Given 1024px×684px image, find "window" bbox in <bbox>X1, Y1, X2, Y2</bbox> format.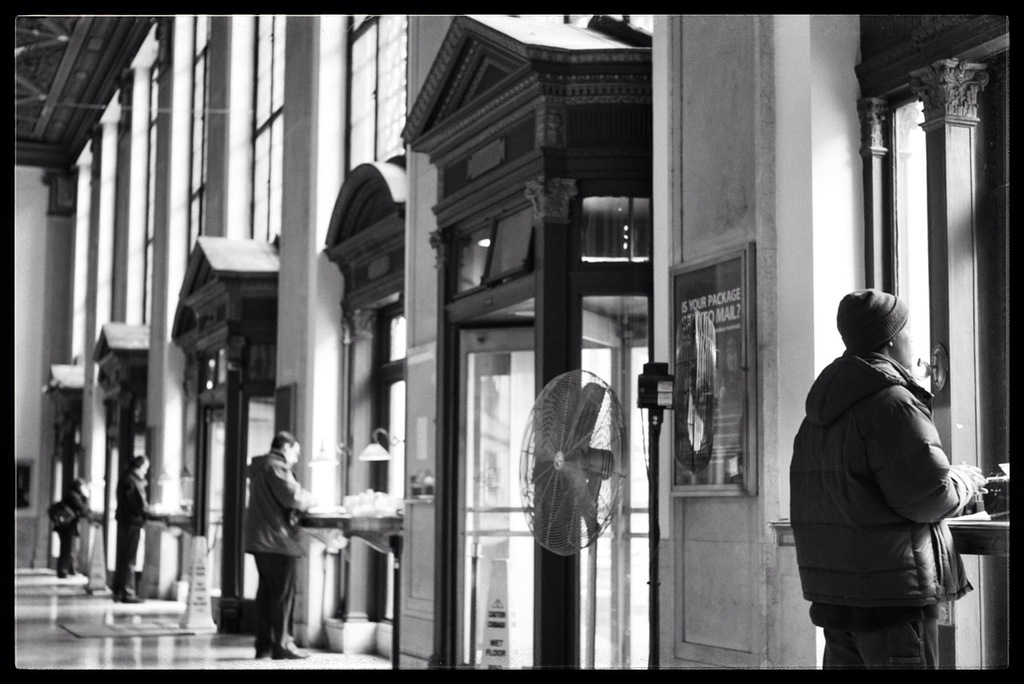
<bbox>371, 301, 404, 617</bbox>.
